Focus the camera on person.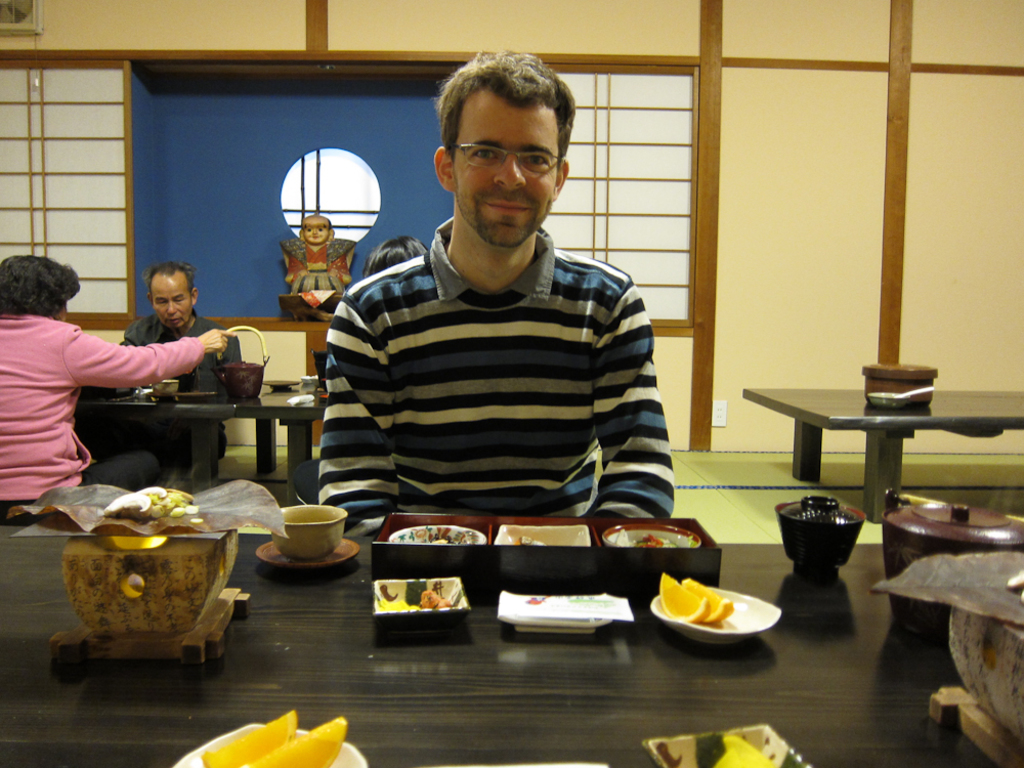
Focus region: pyautogui.locateOnScreen(0, 249, 226, 512).
